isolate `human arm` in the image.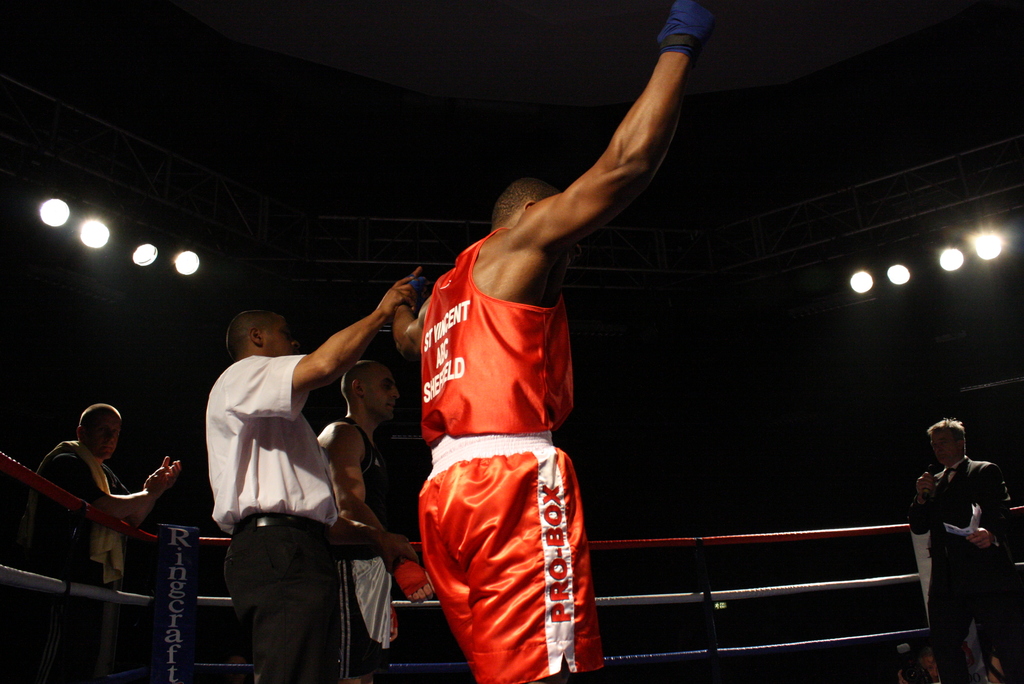
Isolated region: 484,36,697,307.
